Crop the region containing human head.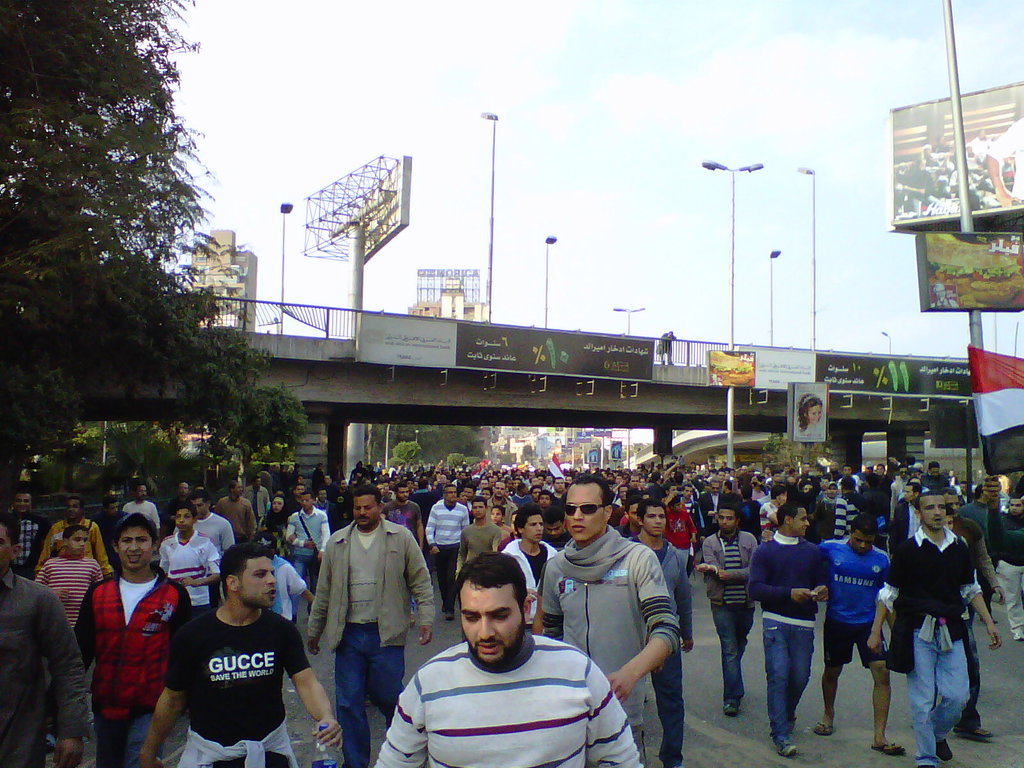
Crop region: region(492, 506, 504, 528).
